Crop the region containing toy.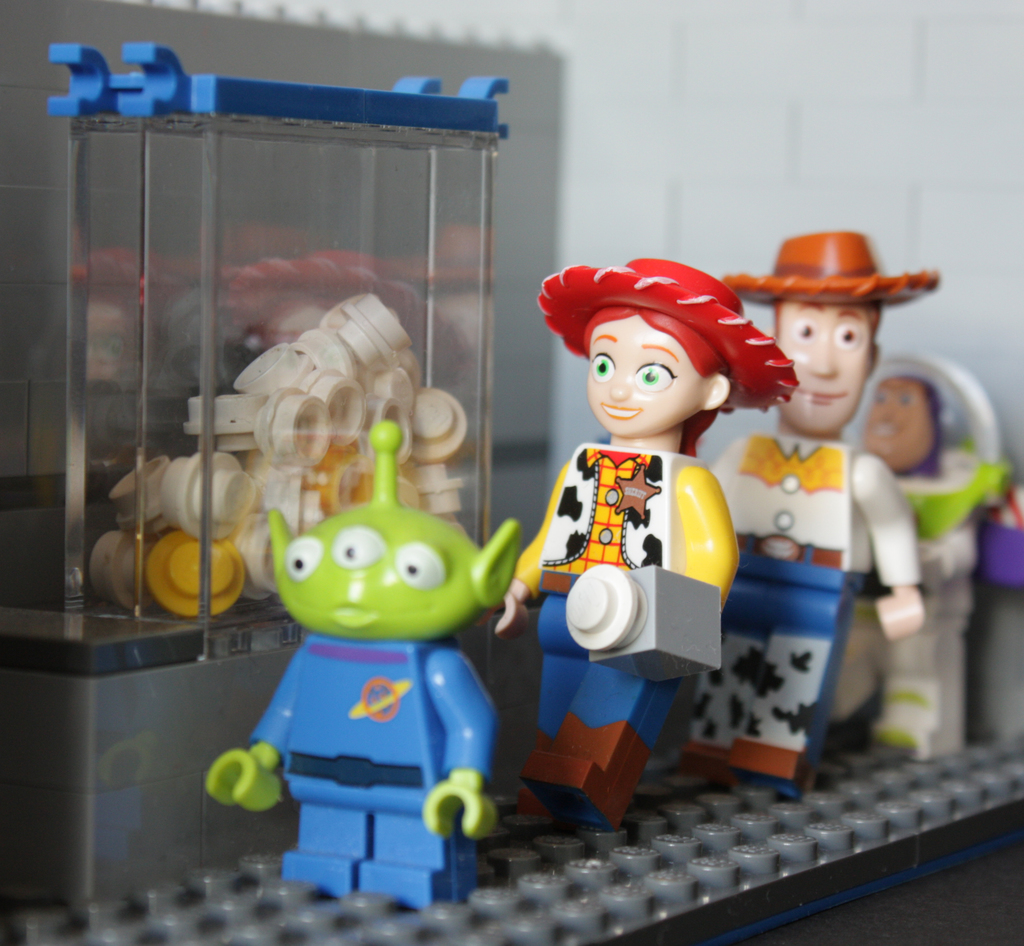
Crop region: 42, 38, 445, 121.
